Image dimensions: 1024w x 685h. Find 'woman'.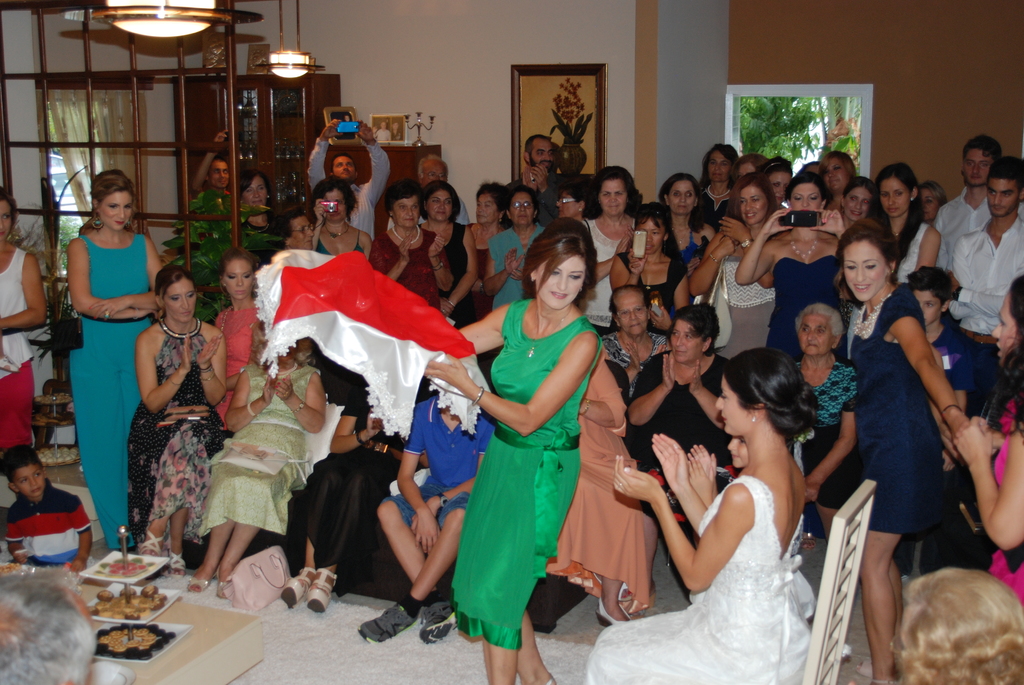
bbox=(555, 181, 597, 222).
